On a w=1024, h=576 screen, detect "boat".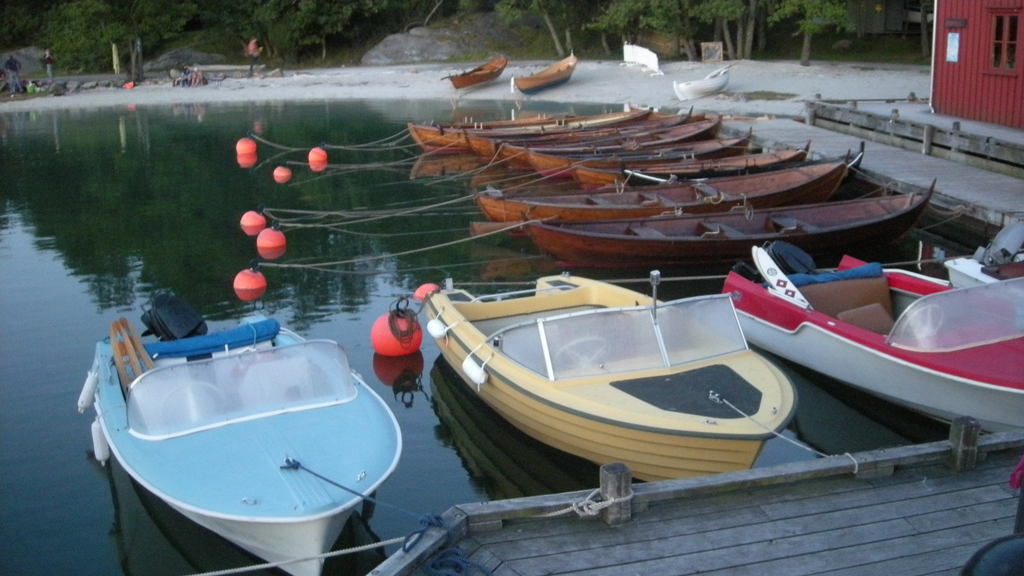
83, 275, 404, 550.
